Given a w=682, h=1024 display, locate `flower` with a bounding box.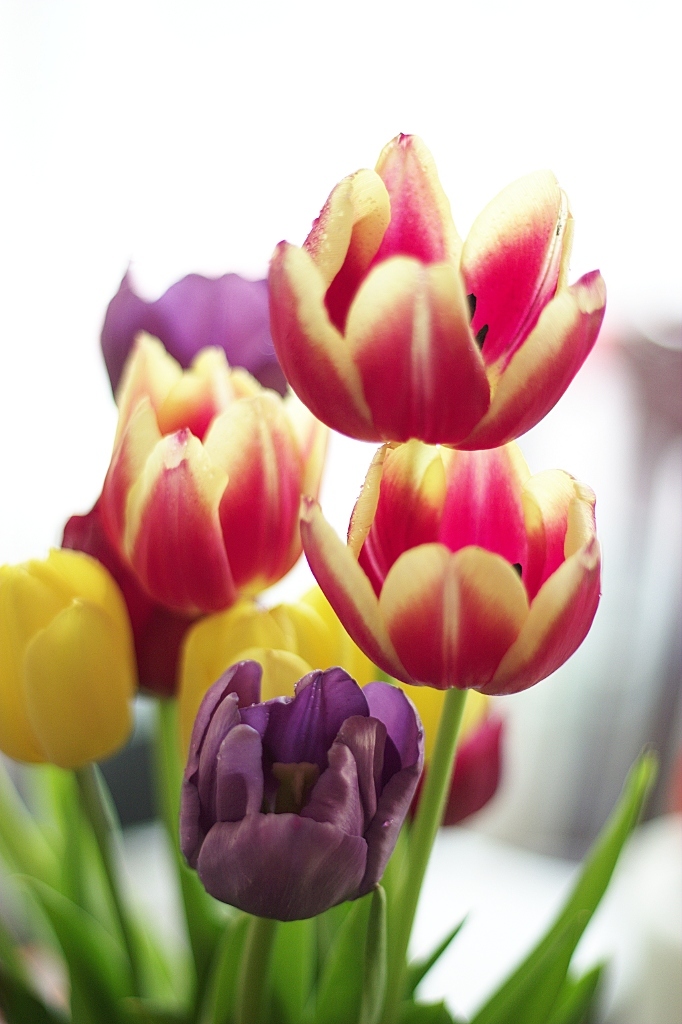
Located: box(193, 651, 429, 901).
